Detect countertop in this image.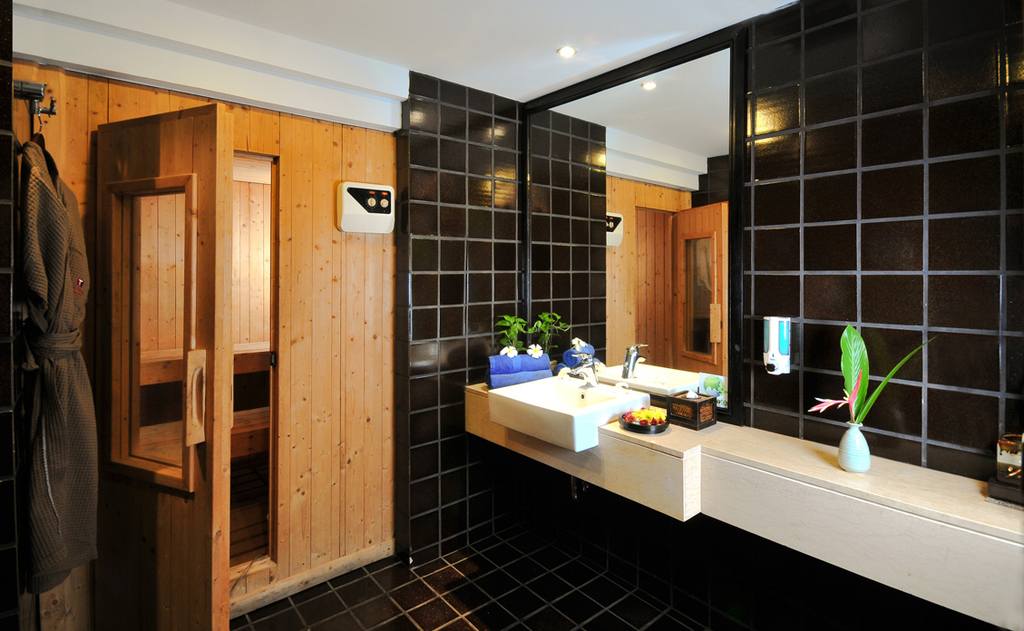
Detection: (left=463, top=386, right=1023, bottom=555).
